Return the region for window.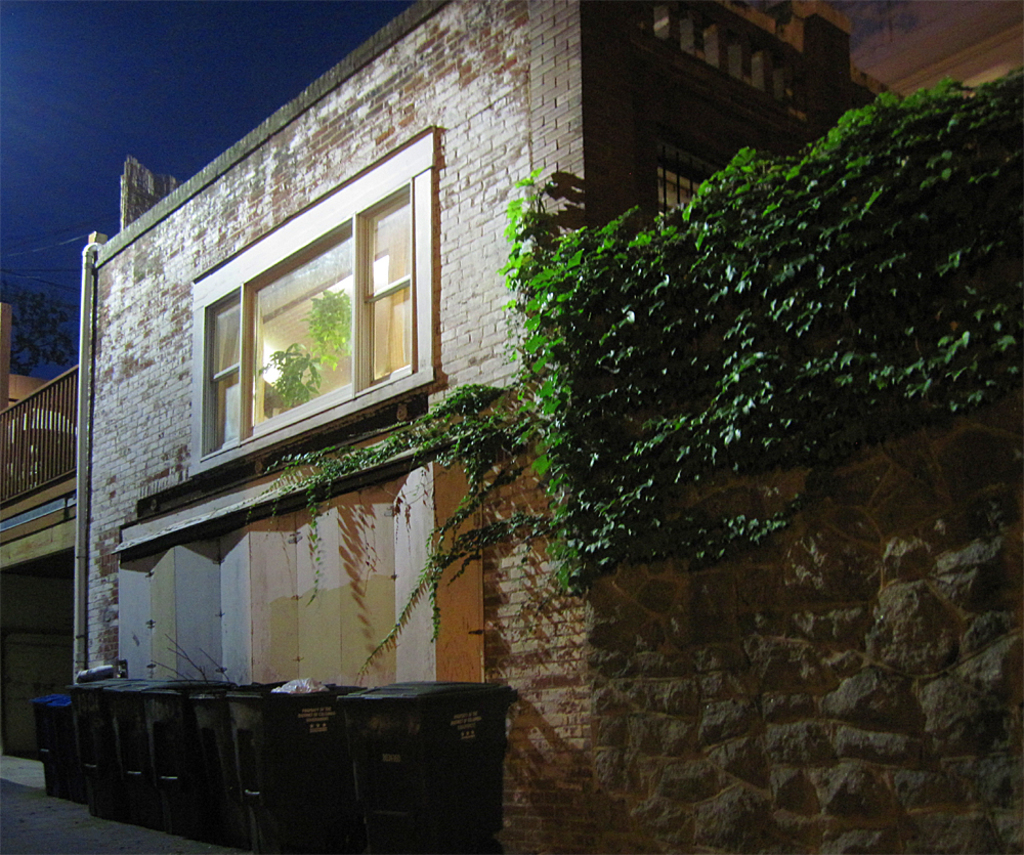
region(180, 195, 430, 438).
